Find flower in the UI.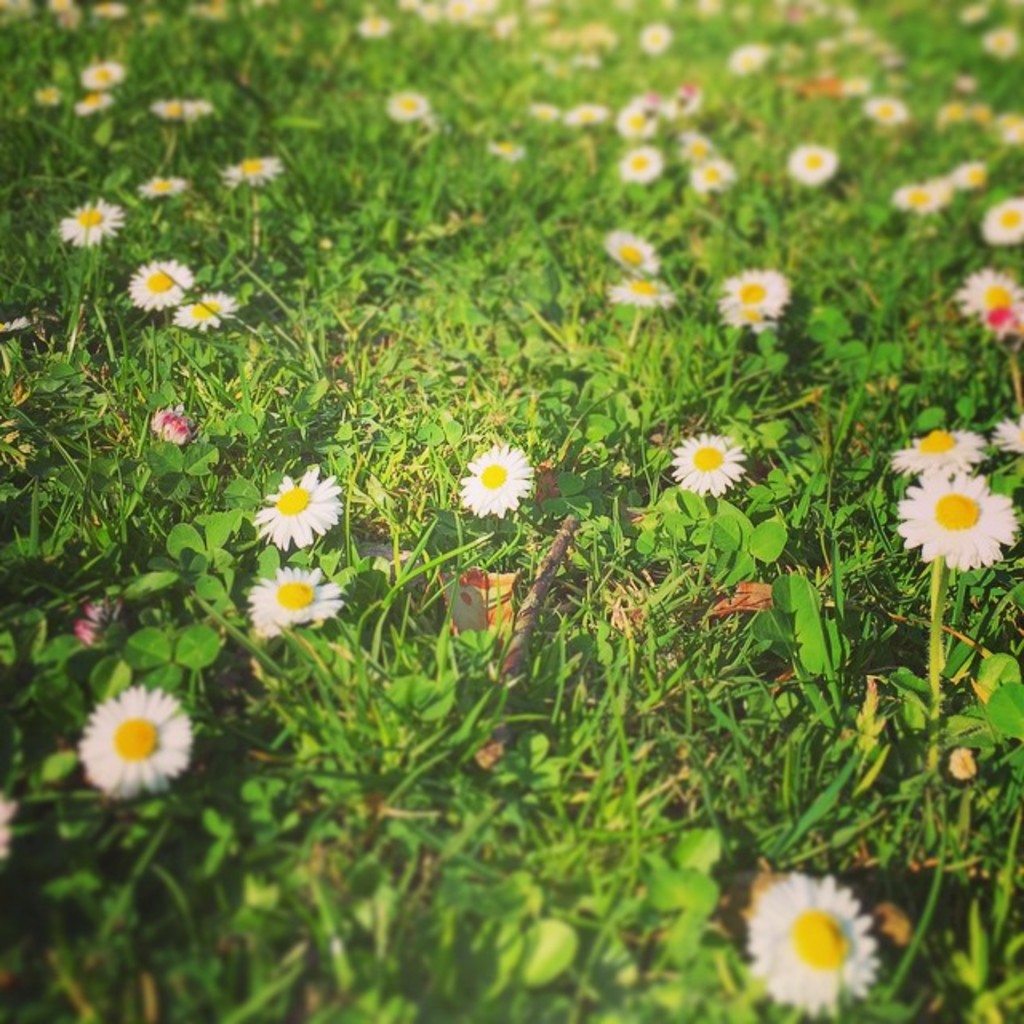
UI element at locate(78, 58, 138, 93).
